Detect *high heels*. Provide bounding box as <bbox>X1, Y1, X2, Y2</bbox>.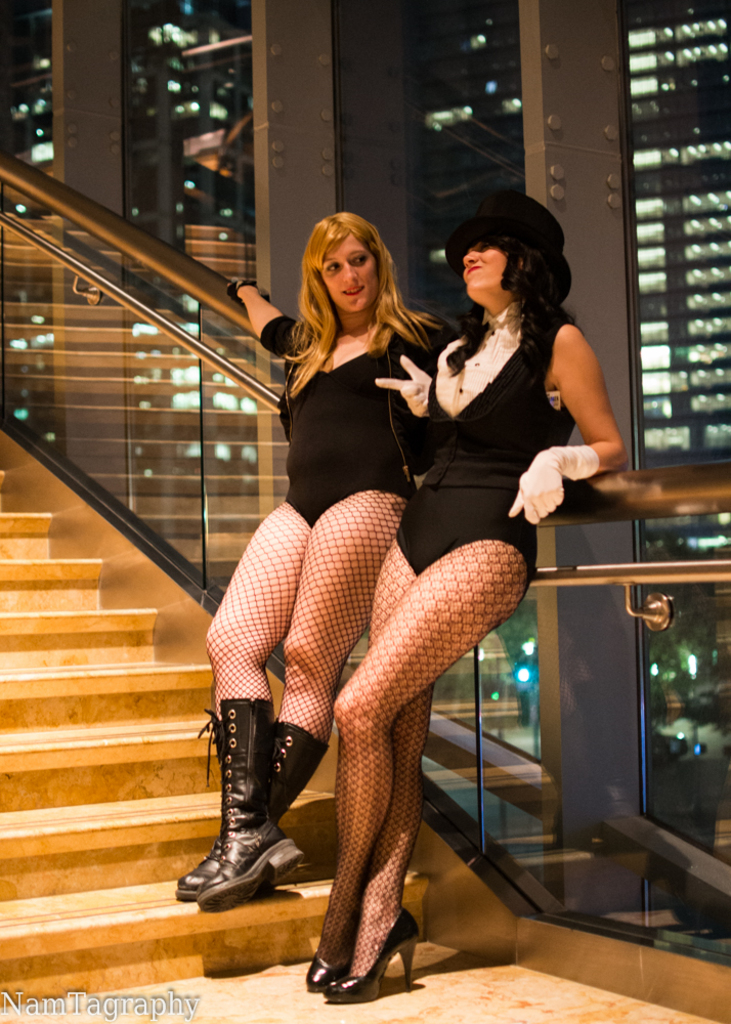
<bbox>322, 911, 419, 1001</bbox>.
